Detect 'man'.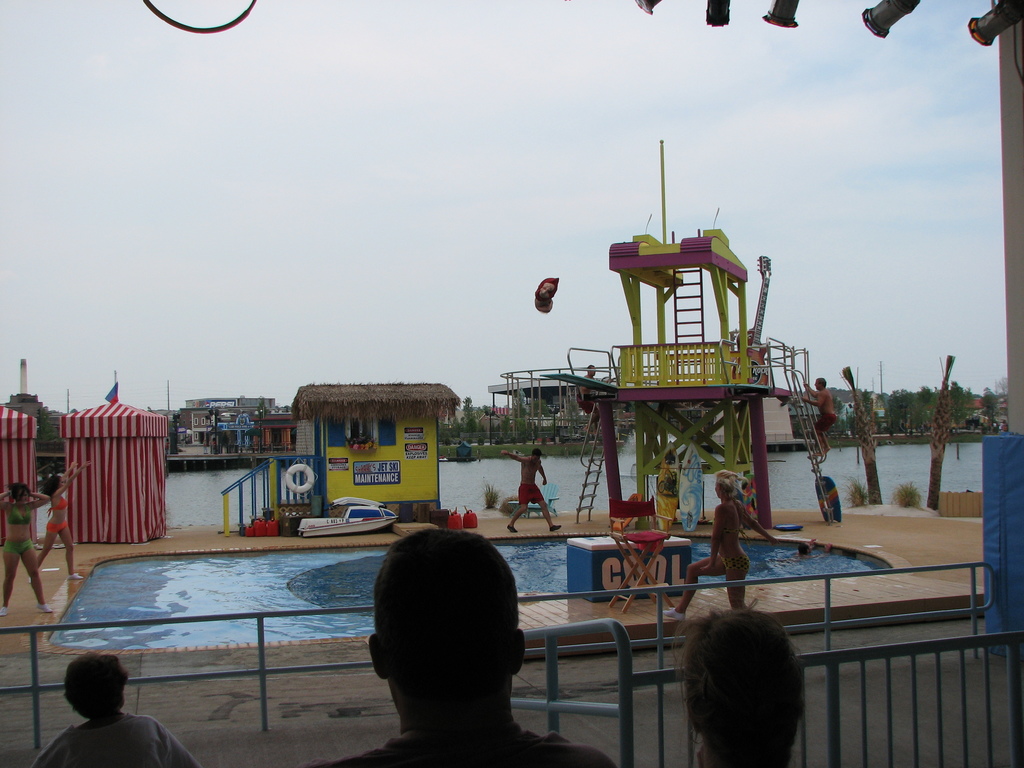
Detected at Rect(303, 527, 621, 767).
